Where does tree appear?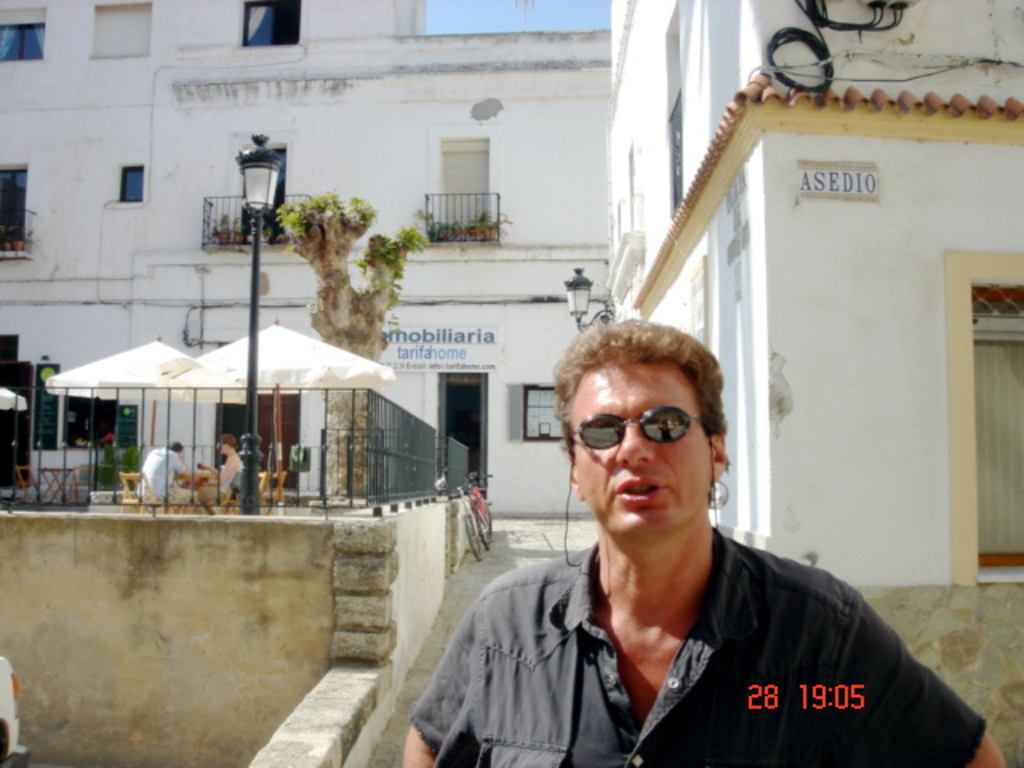
Appears at 274 189 418 491.
